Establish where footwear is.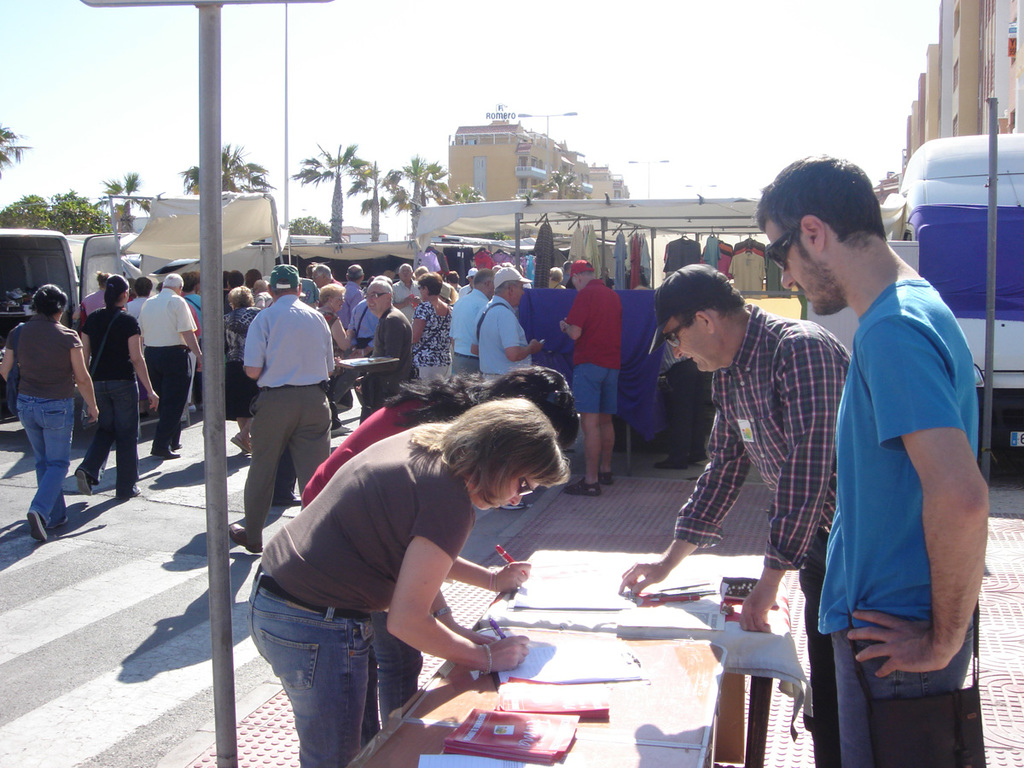
Established at Rect(225, 521, 263, 557).
